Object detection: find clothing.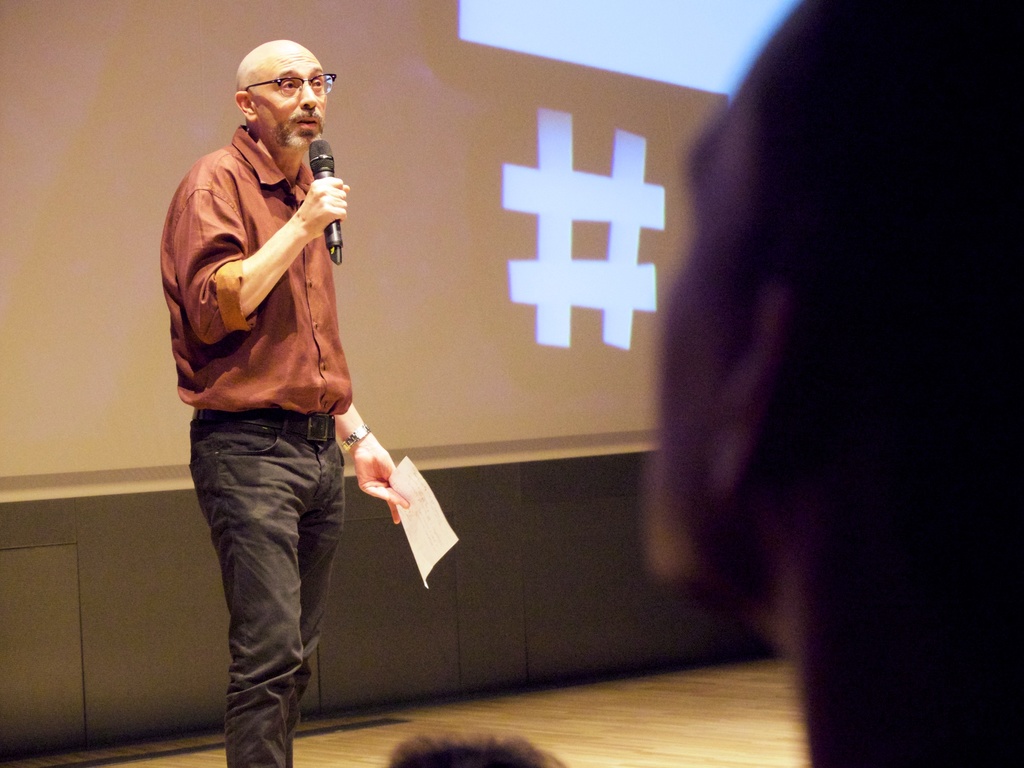
box(153, 112, 359, 767).
